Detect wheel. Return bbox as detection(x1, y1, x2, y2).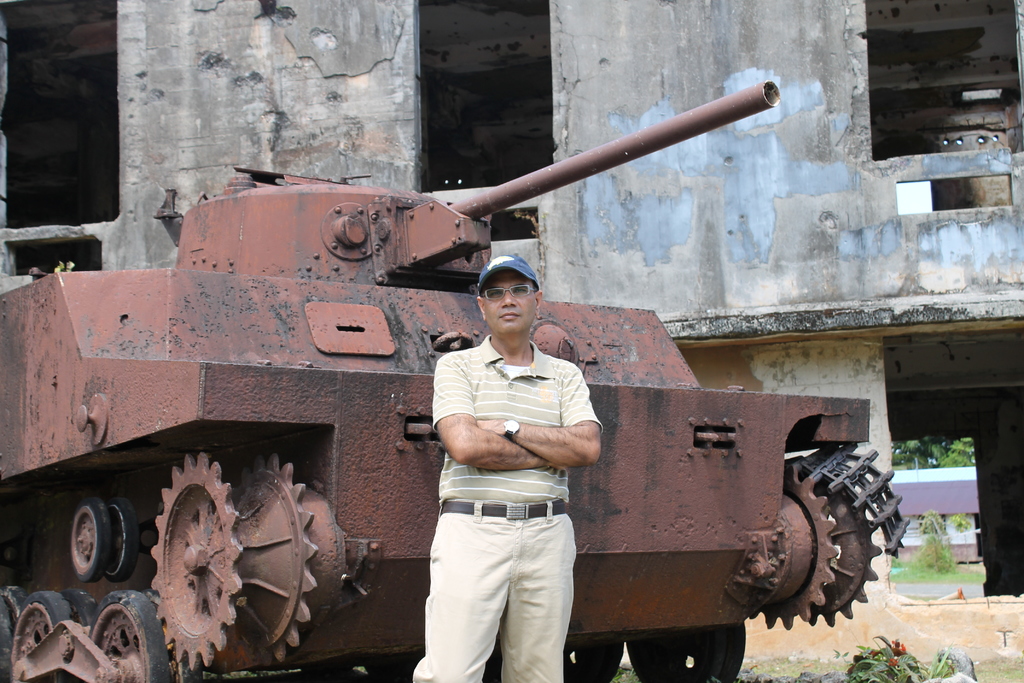
detection(796, 460, 881, 623).
